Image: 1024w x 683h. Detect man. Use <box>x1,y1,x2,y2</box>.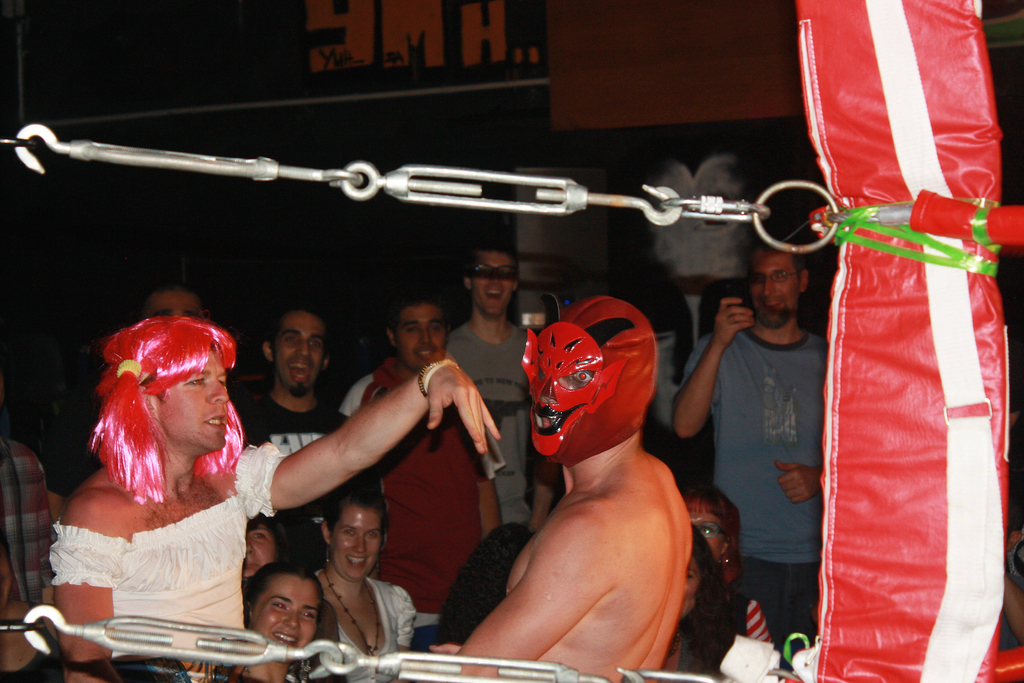
<box>675,241,826,651</box>.
